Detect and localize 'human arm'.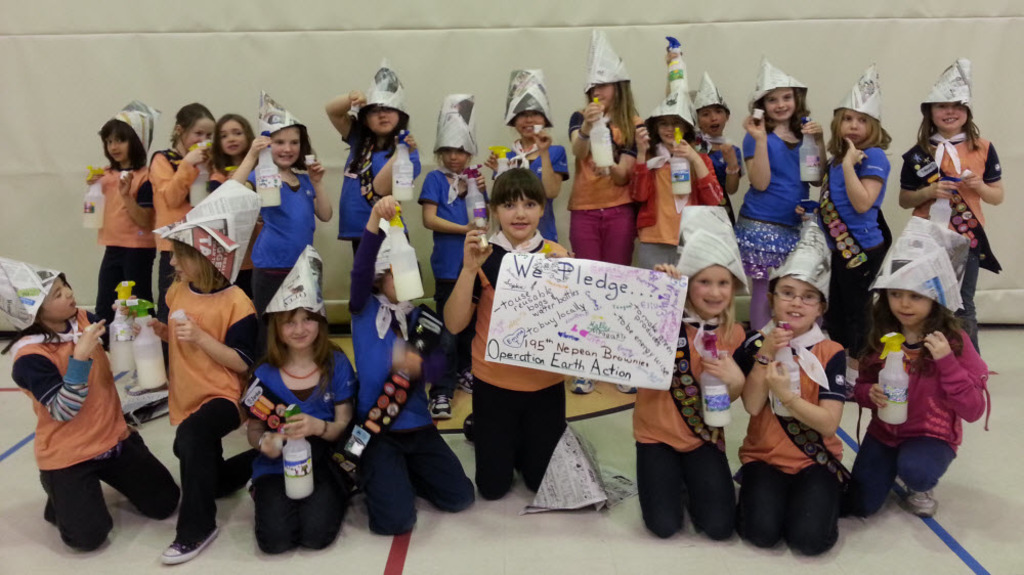
Localized at locate(955, 143, 1013, 207).
